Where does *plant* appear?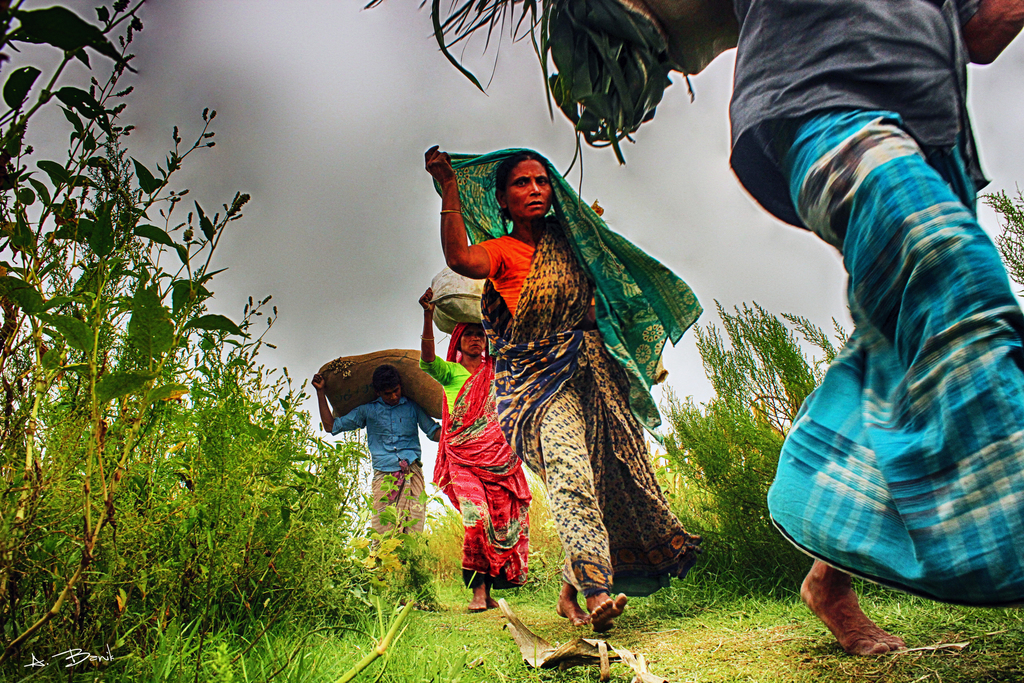
Appears at x1=22, y1=70, x2=276, y2=660.
